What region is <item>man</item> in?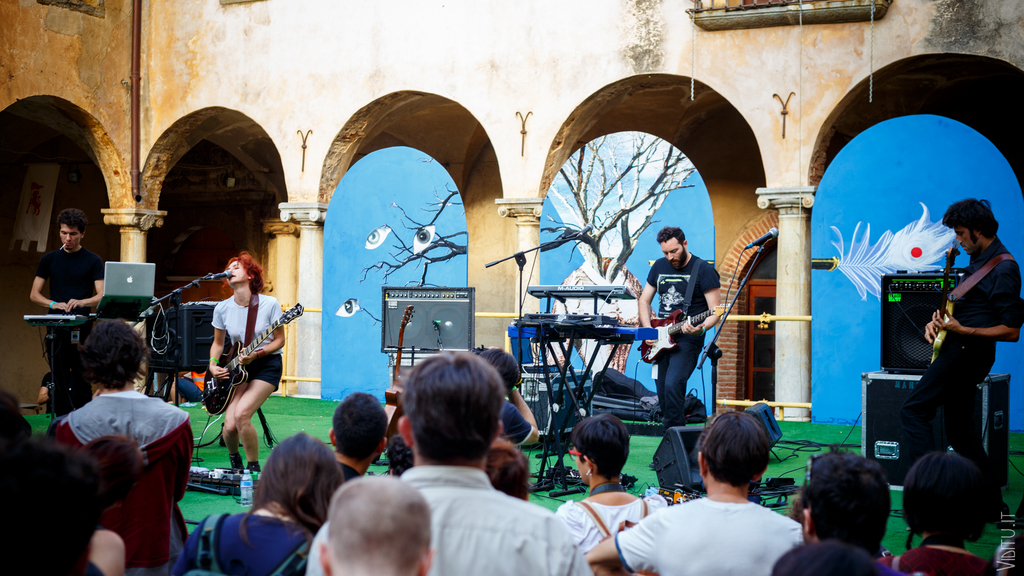
[left=28, top=209, right=104, bottom=362].
